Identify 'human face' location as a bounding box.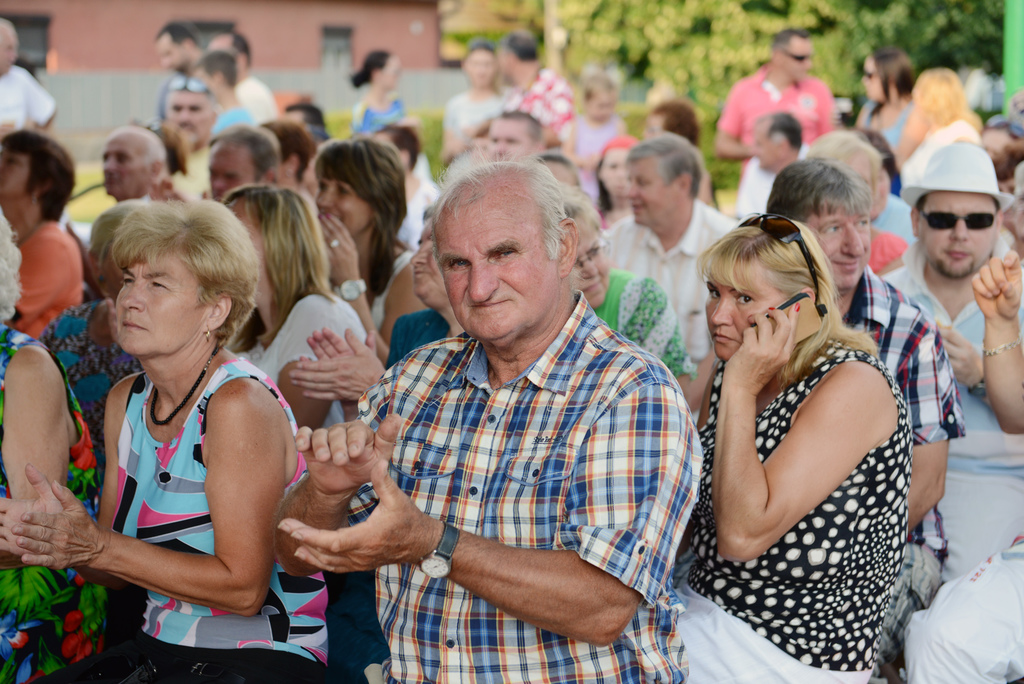
<region>0, 147, 28, 201</region>.
